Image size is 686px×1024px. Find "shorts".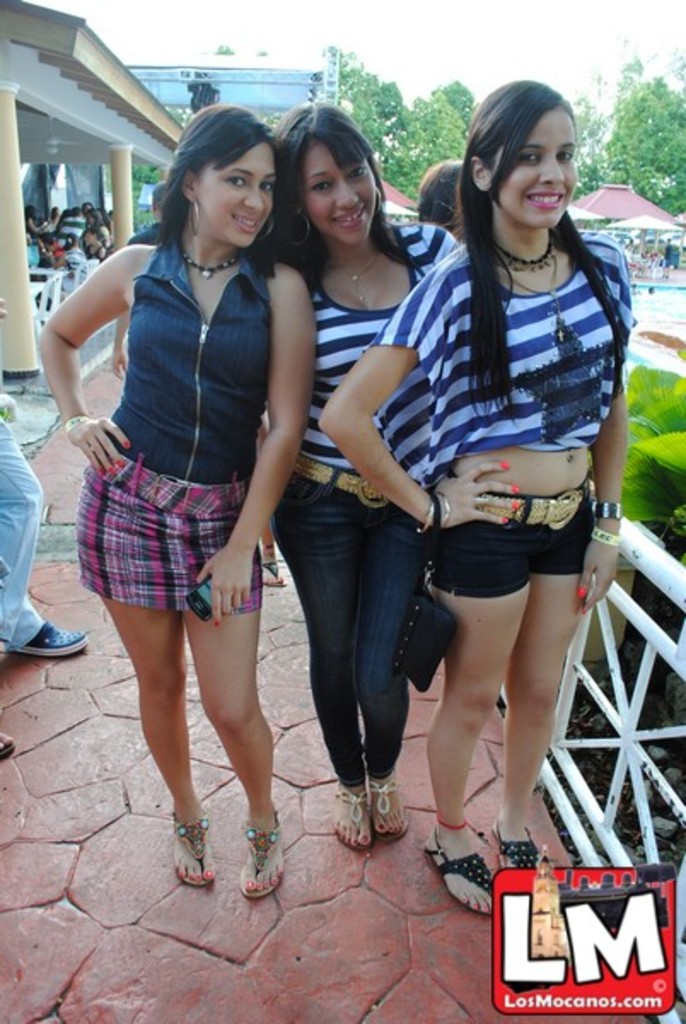
411, 505, 609, 597.
